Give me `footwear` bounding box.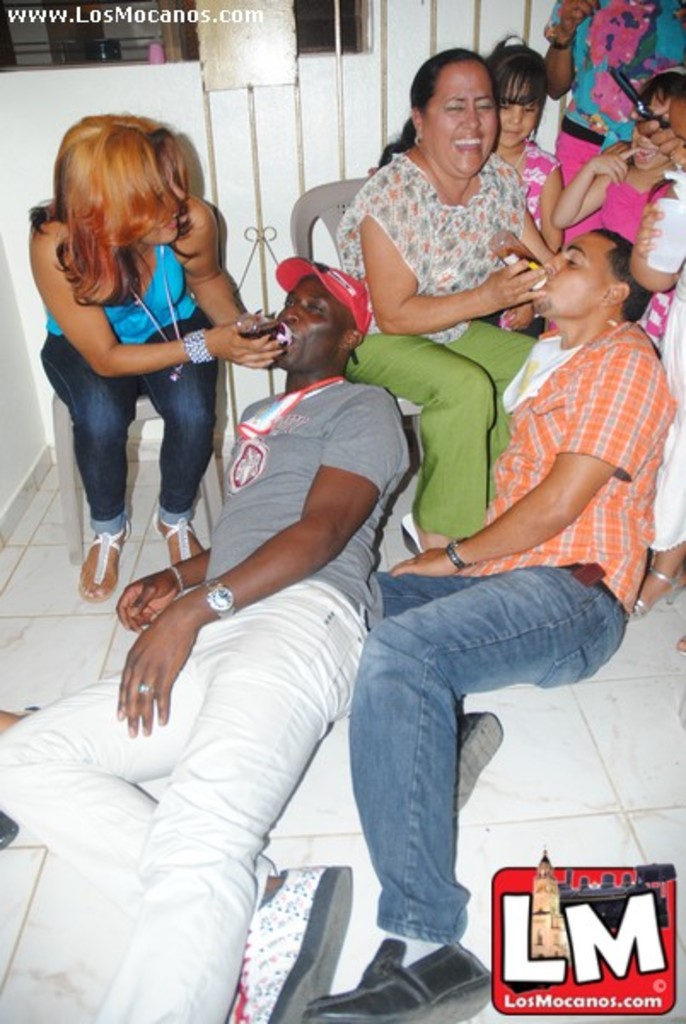
detection(321, 920, 503, 1019).
